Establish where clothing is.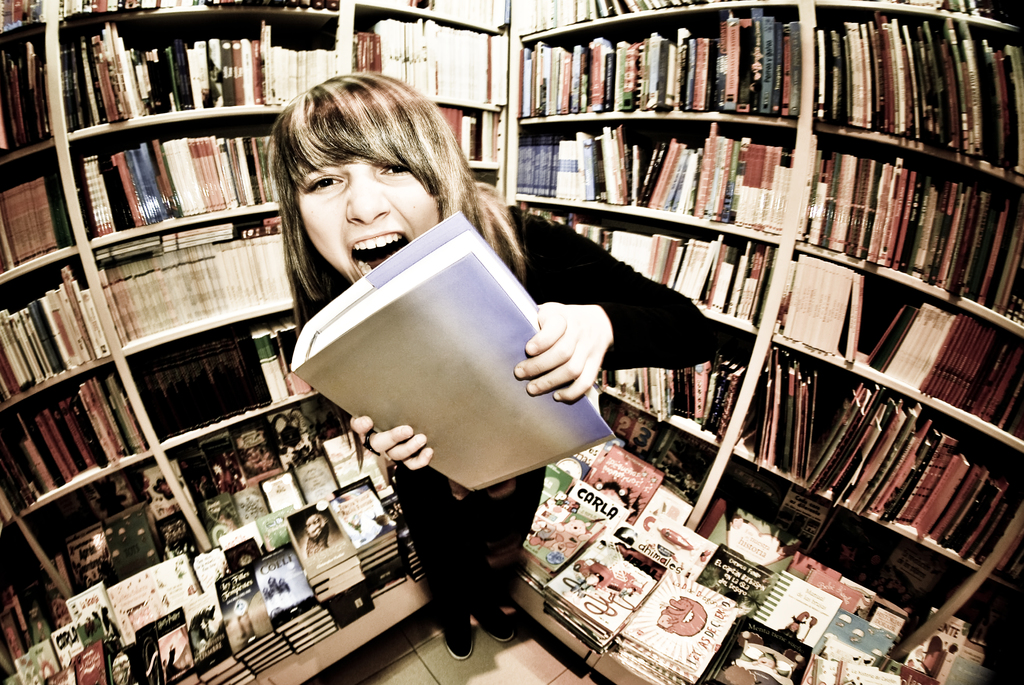
Established at region(322, 145, 619, 586).
